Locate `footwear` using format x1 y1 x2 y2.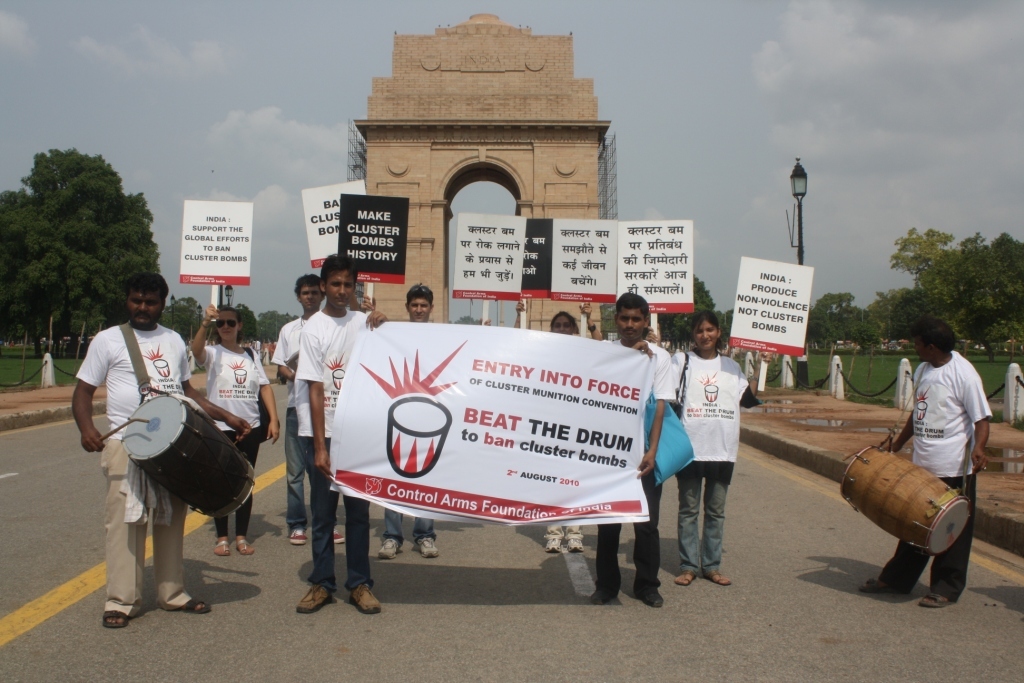
288 520 308 545.
